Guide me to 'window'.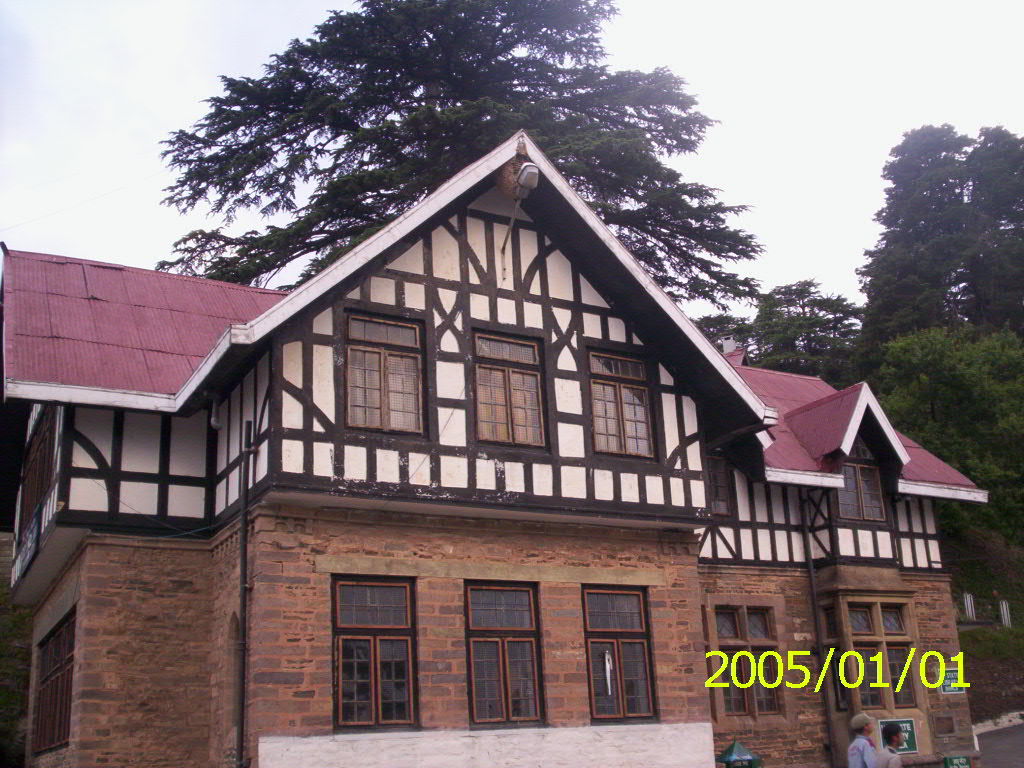
Guidance: detection(17, 398, 63, 550).
